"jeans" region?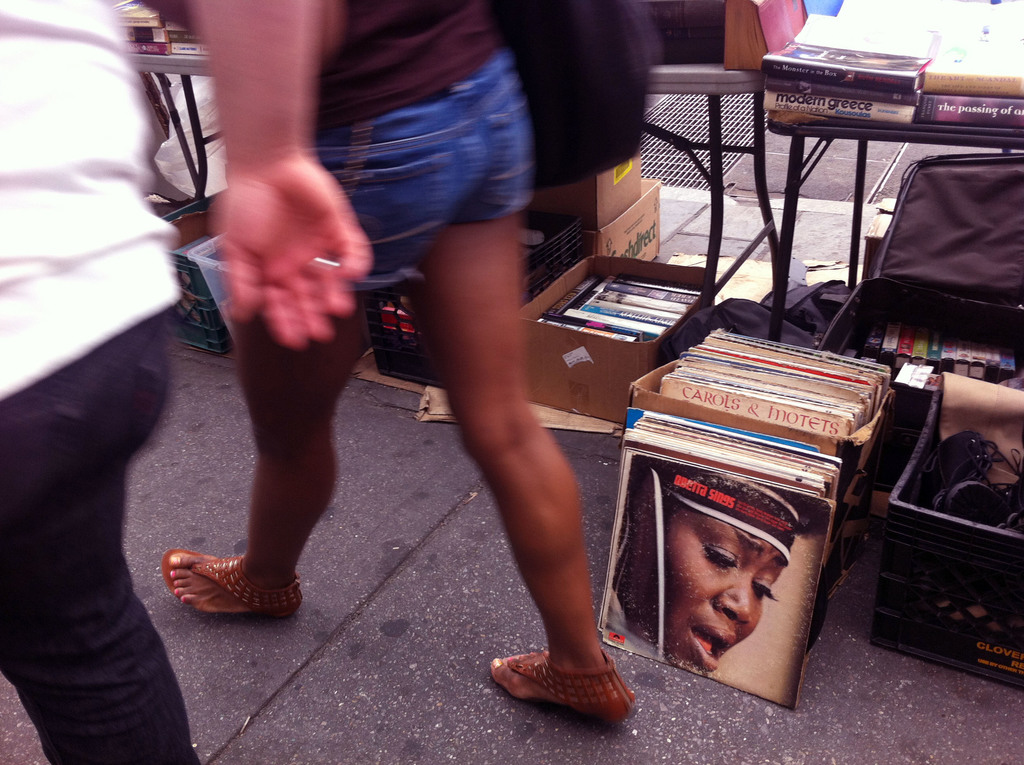
bbox=[0, 303, 198, 764]
